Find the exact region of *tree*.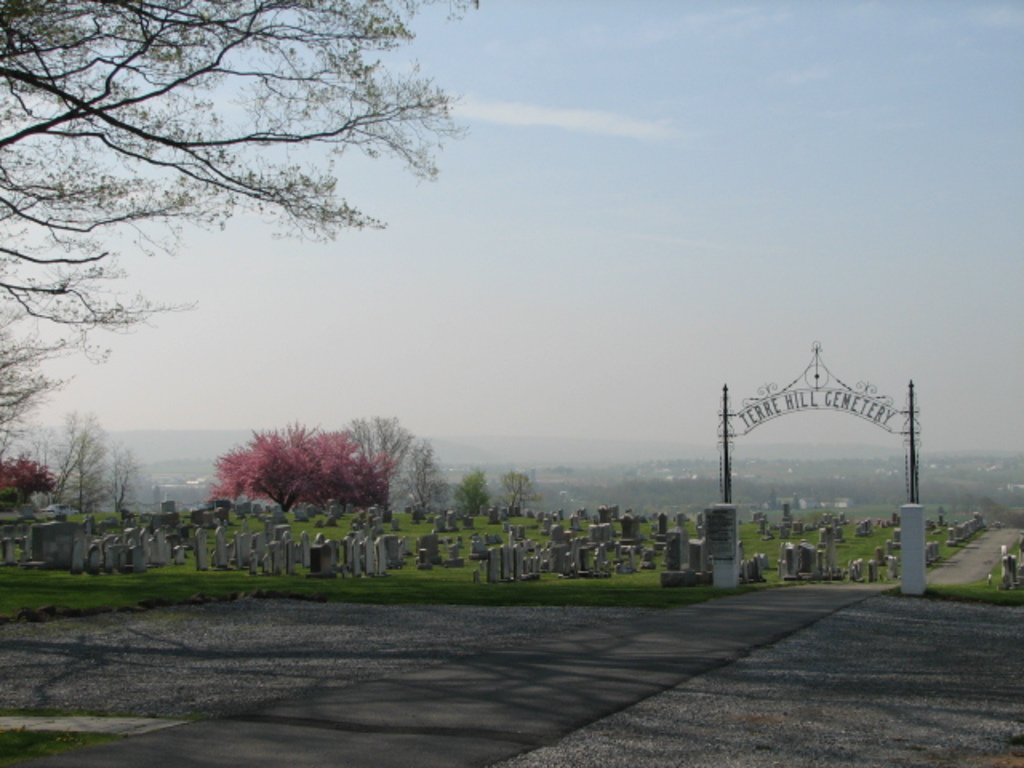
Exact region: region(442, 450, 491, 544).
